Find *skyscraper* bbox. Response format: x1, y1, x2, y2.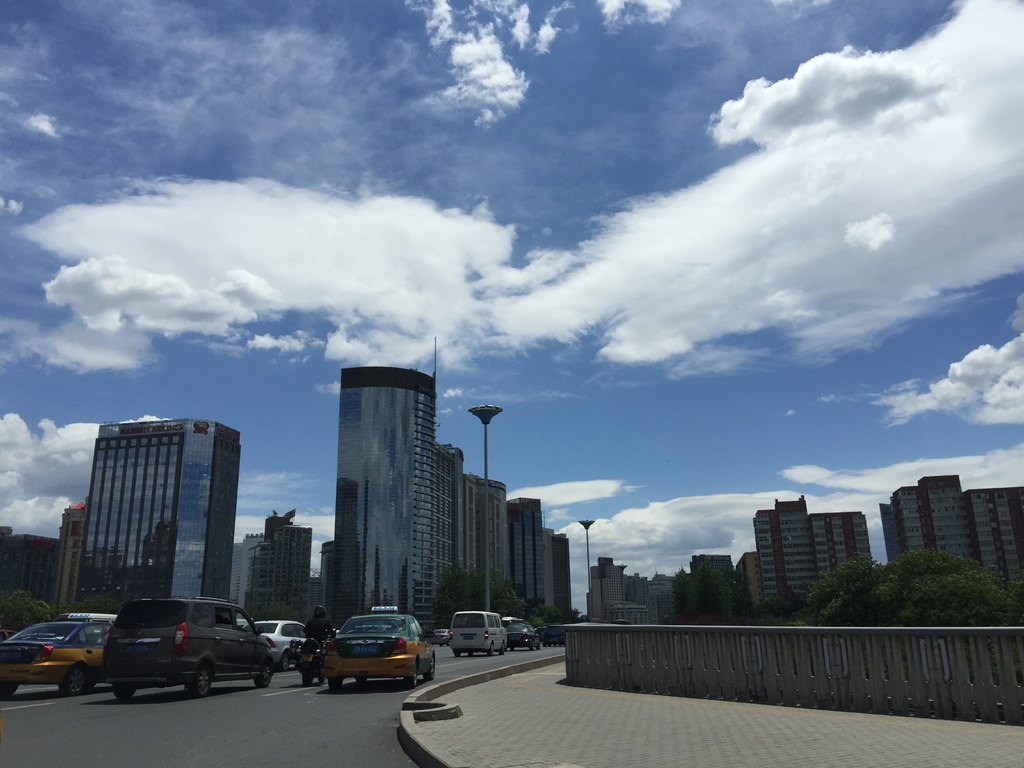
715, 493, 848, 618.
